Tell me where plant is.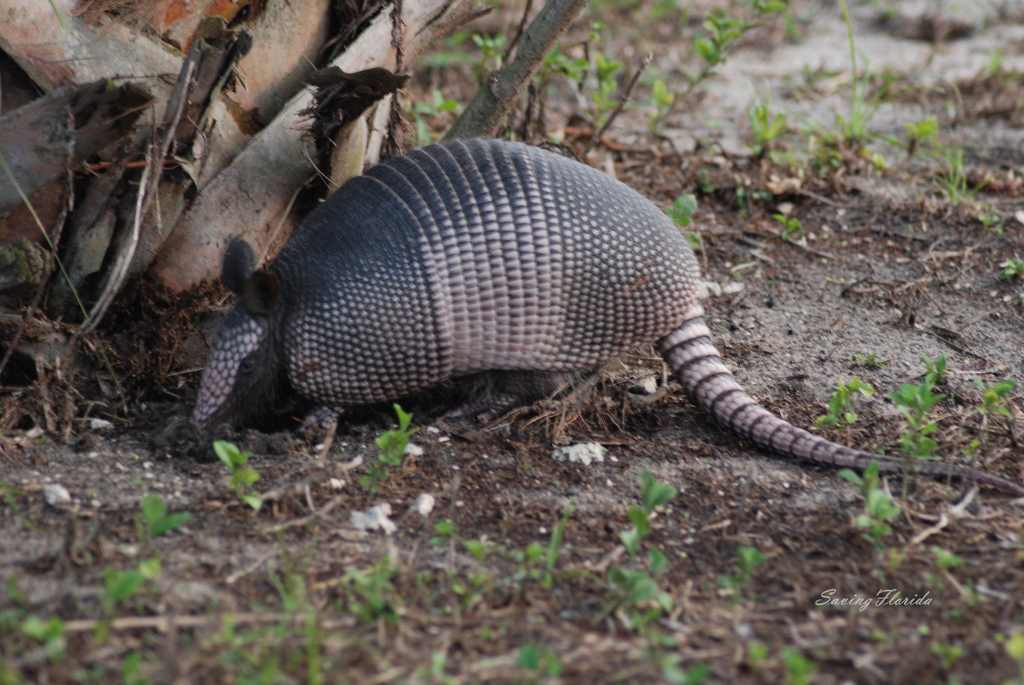
plant is at <box>1002,254,1023,283</box>.
